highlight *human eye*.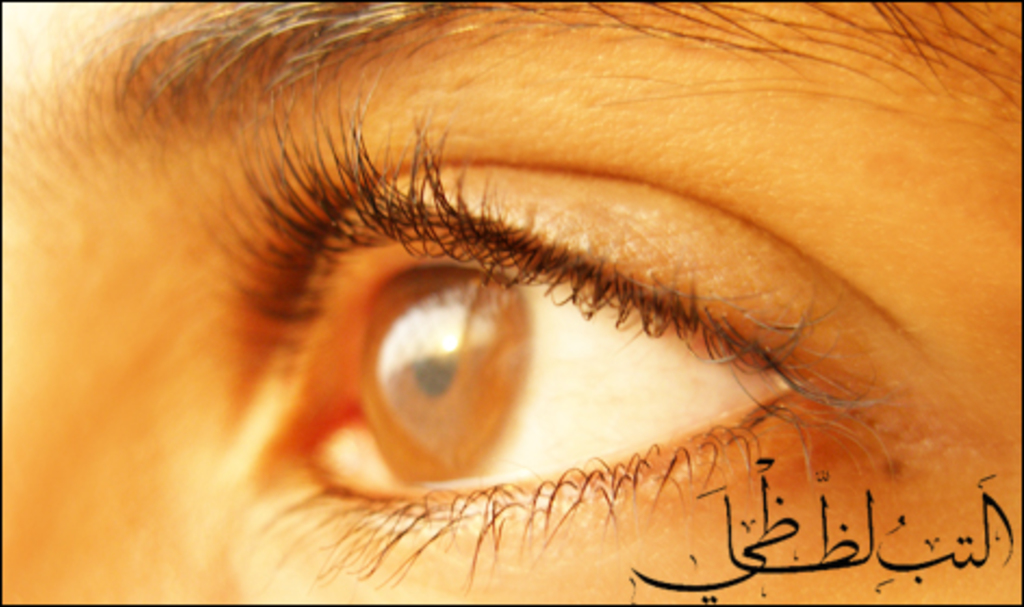
Highlighted region: select_region(174, 67, 978, 605).
